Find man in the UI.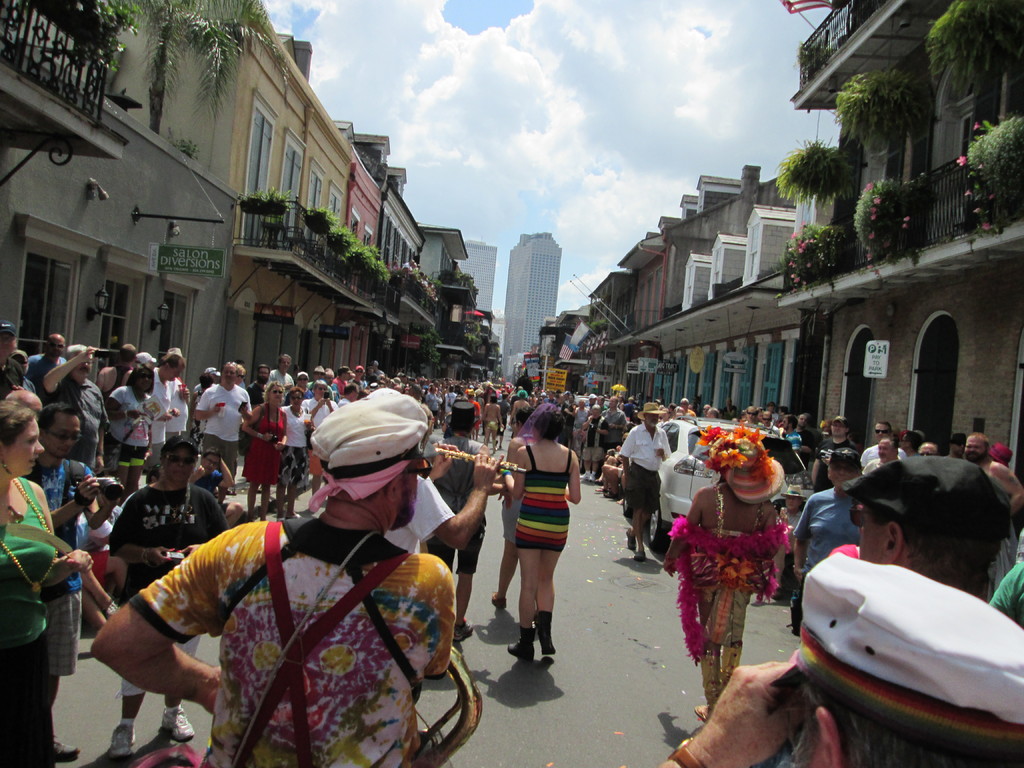
UI element at {"x1": 193, "y1": 358, "x2": 257, "y2": 487}.
